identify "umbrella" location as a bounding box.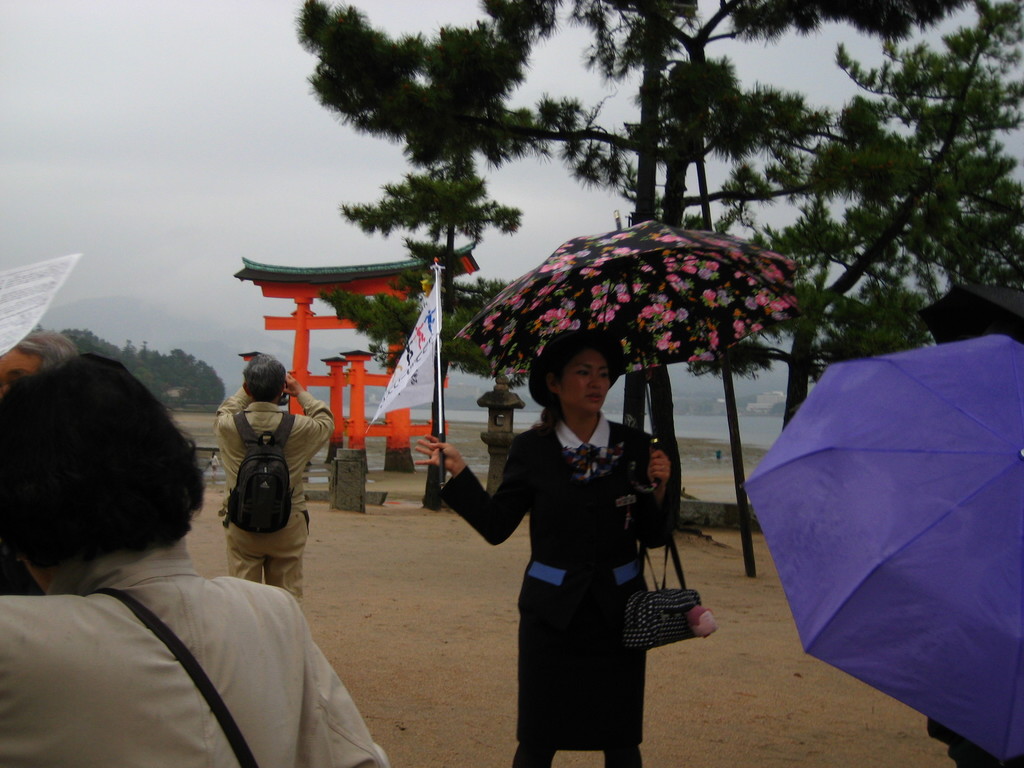
(x1=921, y1=291, x2=1023, y2=342).
